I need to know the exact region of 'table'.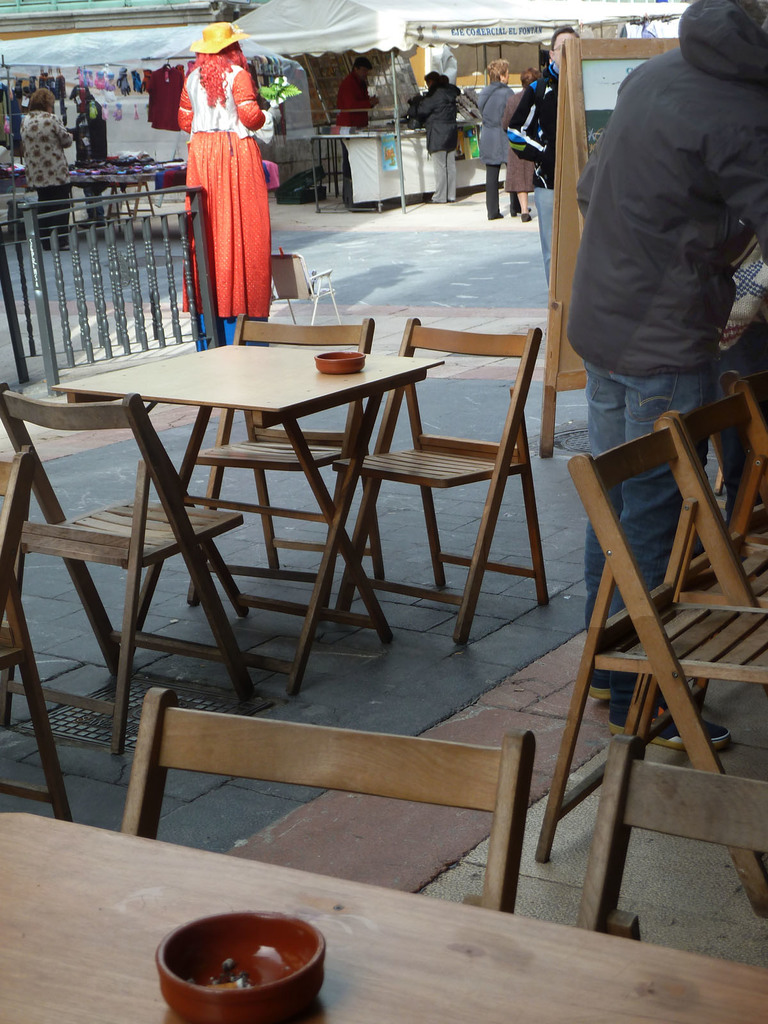
Region: detection(0, 810, 767, 1023).
